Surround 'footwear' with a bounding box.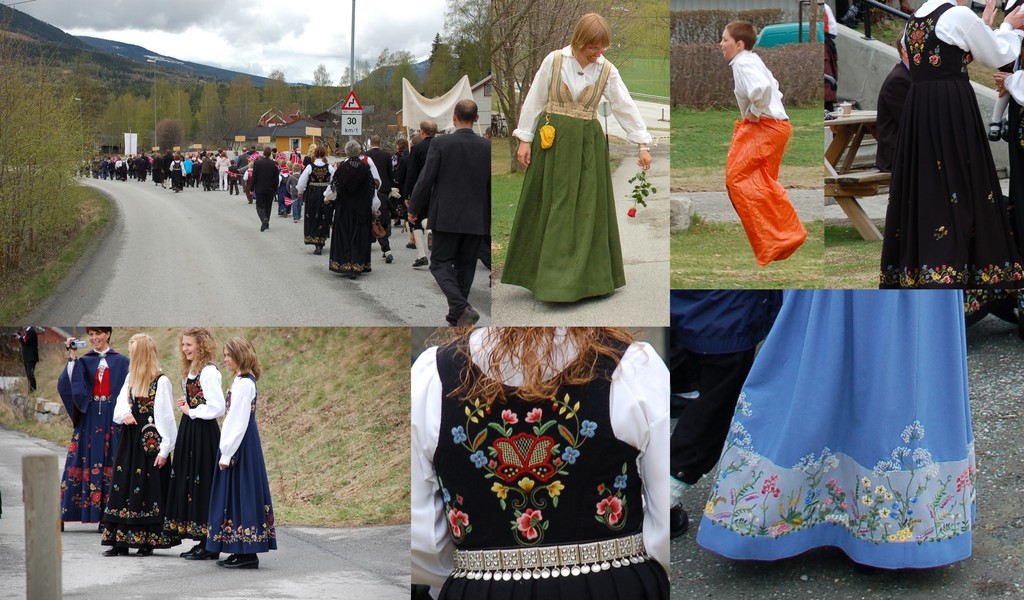
x1=180, y1=546, x2=200, y2=556.
